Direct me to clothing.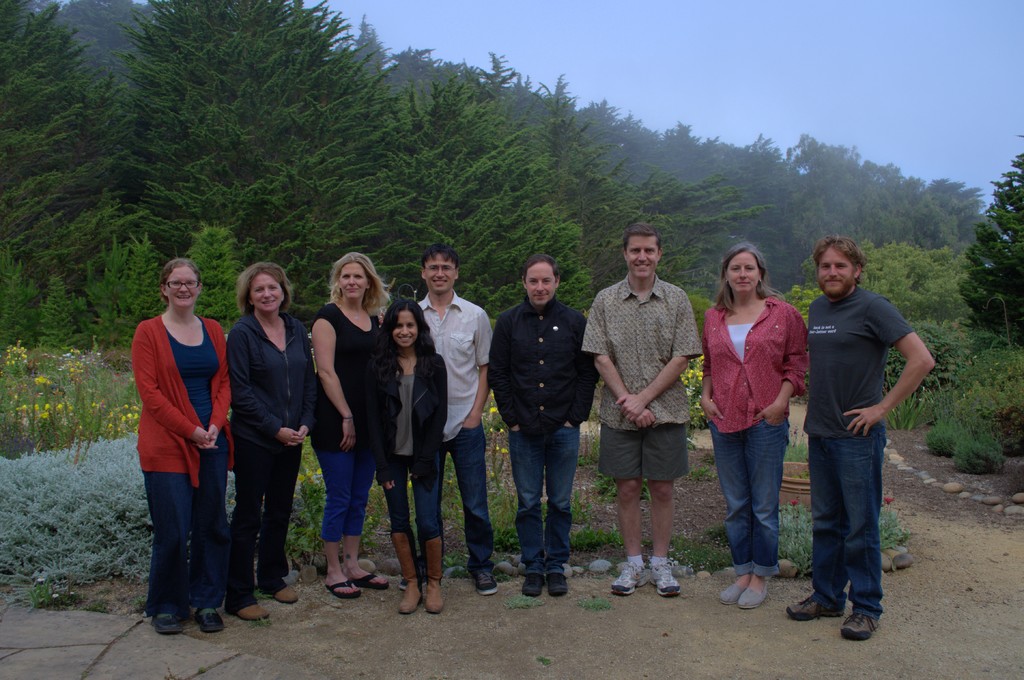
Direction: 216 307 324 611.
